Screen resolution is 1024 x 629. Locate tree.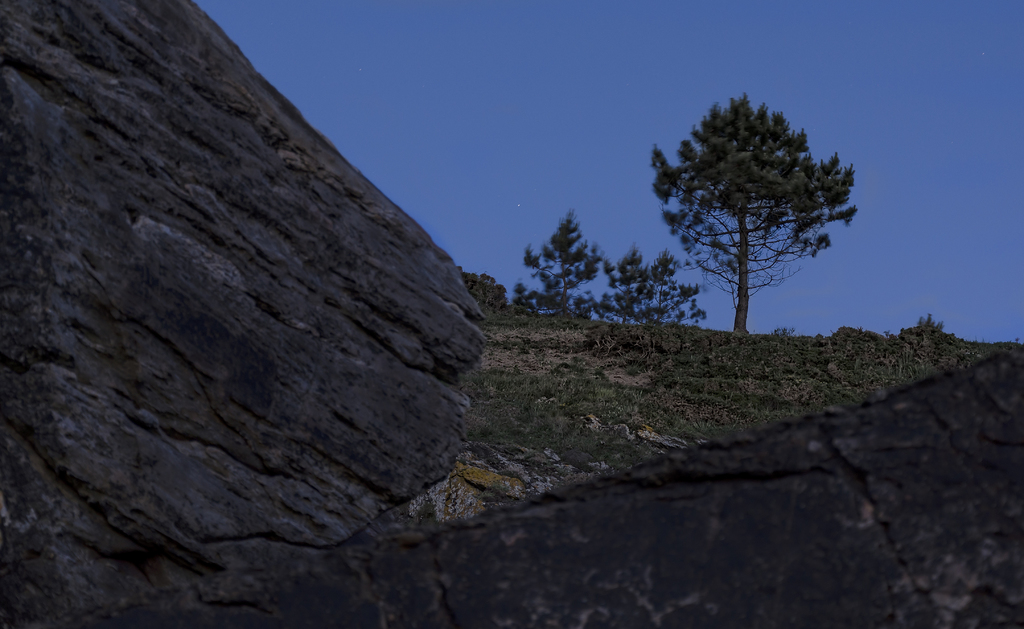
region(585, 246, 709, 331).
